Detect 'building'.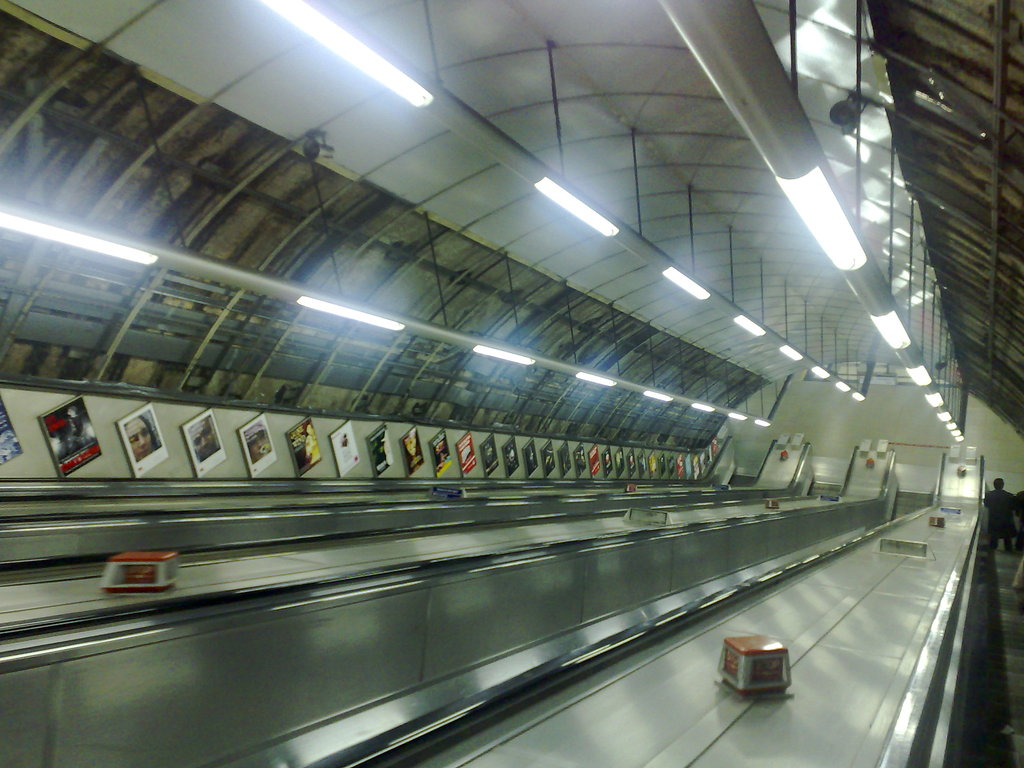
Detected at select_region(0, 1, 1023, 767).
